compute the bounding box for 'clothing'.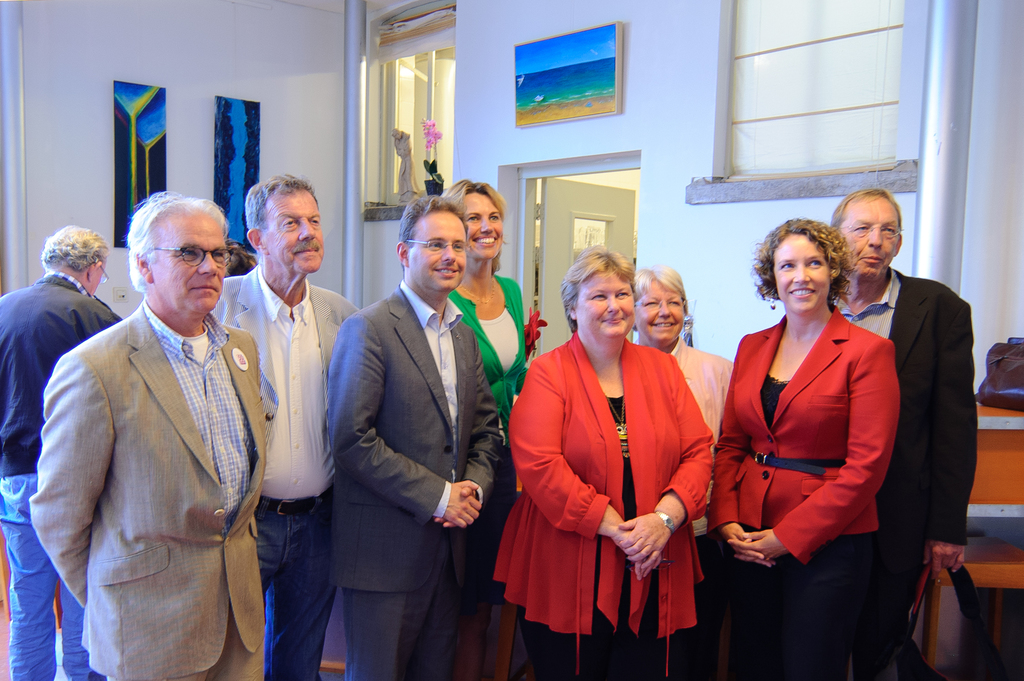
crop(513, 304, 711, 653).
